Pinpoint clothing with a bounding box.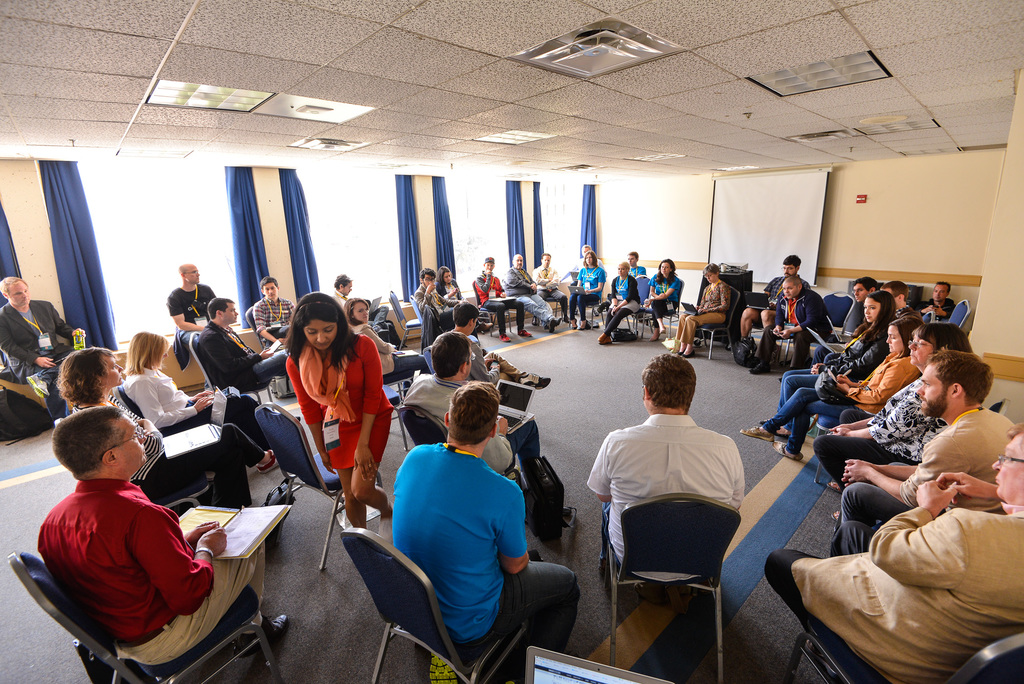
(left=595, top=261, right=640, bottom=346).
